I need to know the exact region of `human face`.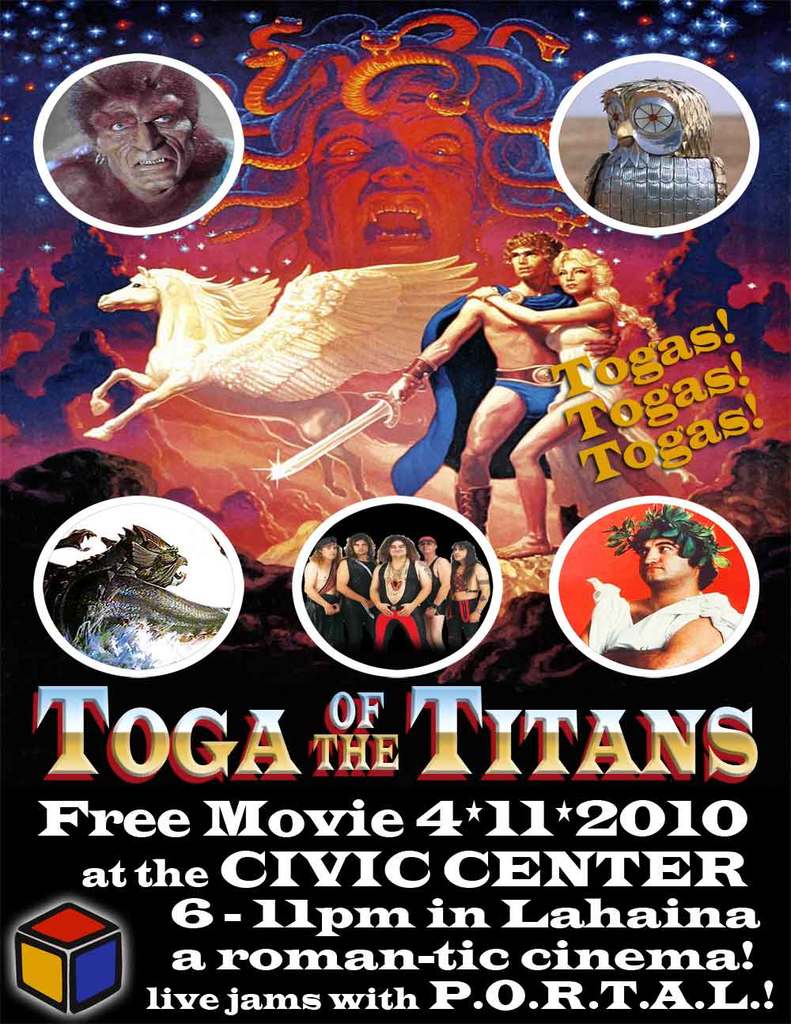
Region: (392, 541, 407, 553).
